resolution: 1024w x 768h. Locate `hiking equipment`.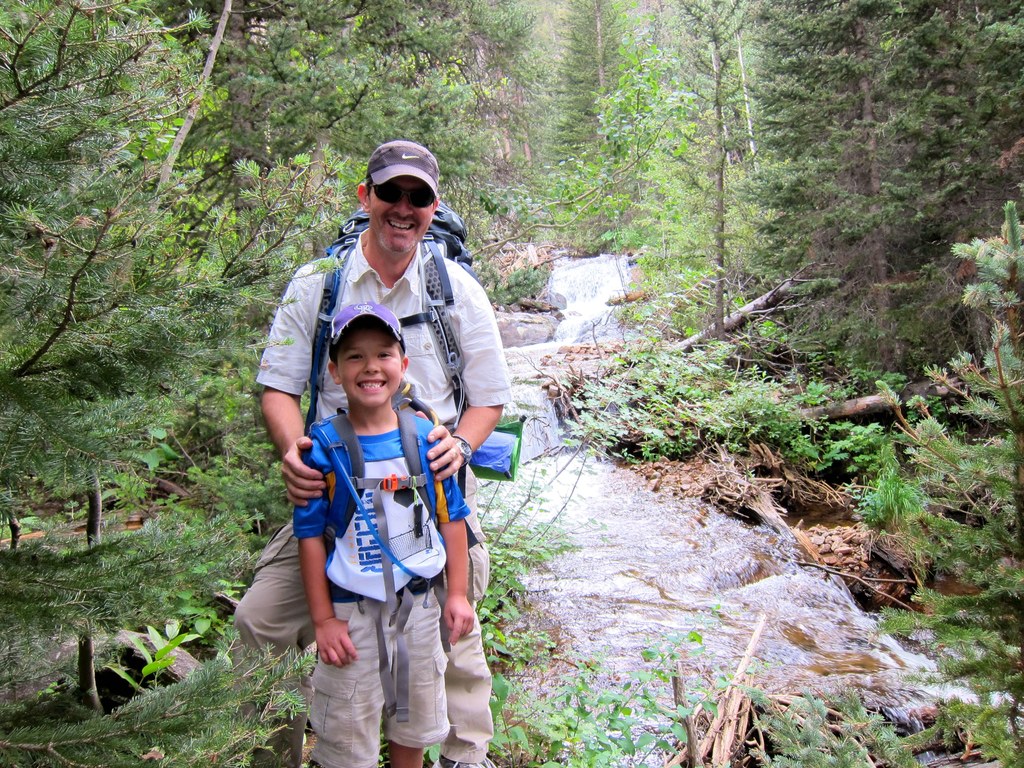
<region>468, 412, 523, 484</region>.
